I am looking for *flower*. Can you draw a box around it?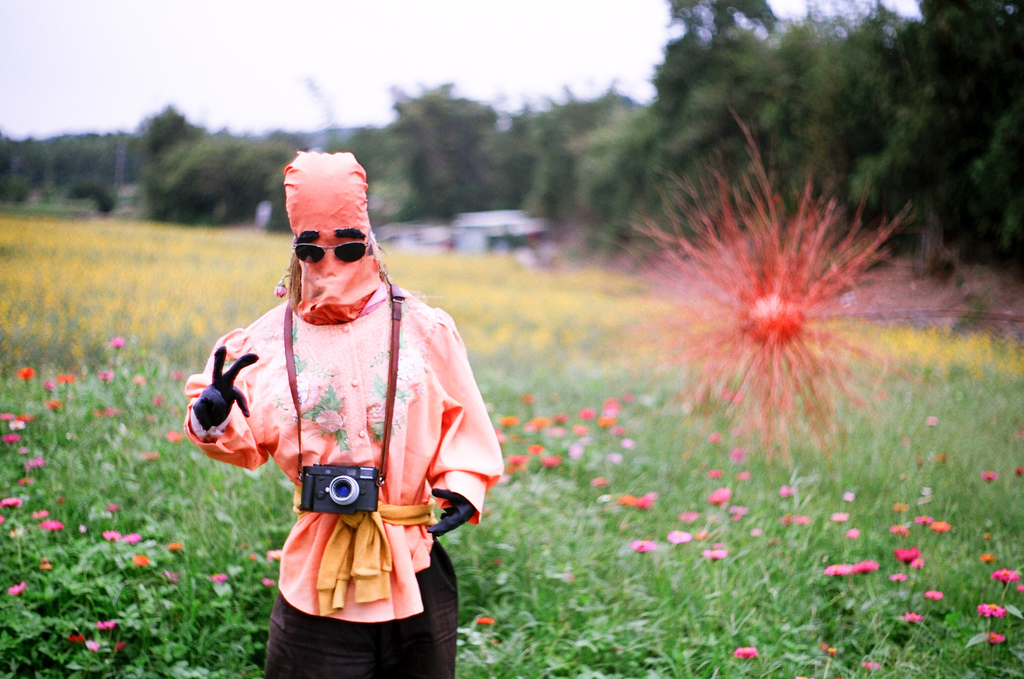
Sure, the bounding box is box=[724, 501, 746, 521].
